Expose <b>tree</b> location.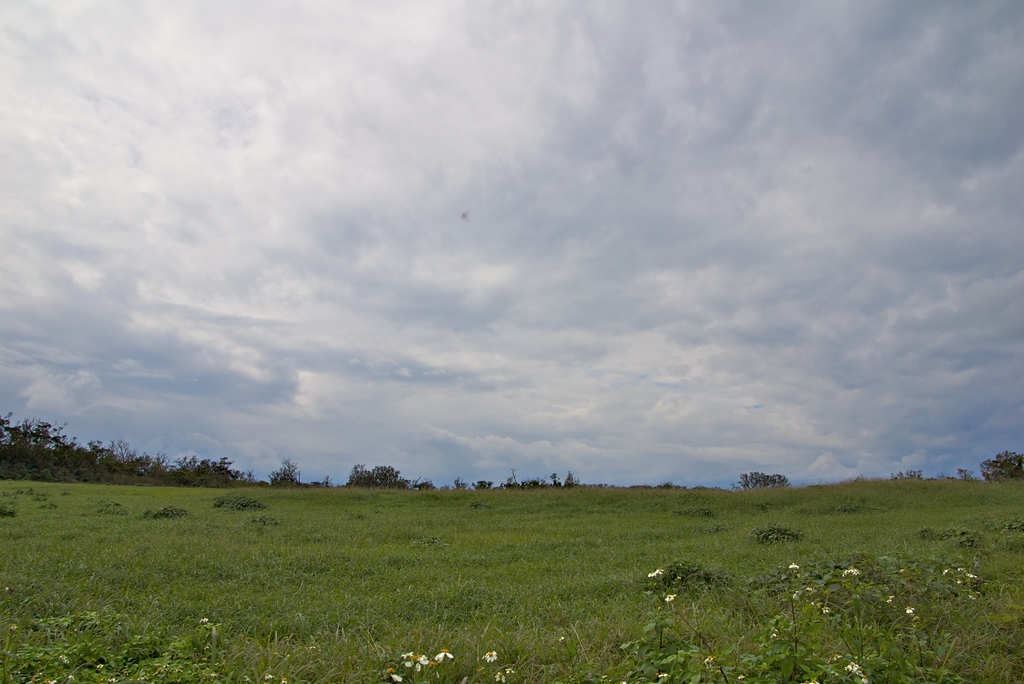
Exposed at box=[0, 399, 239, 480].
